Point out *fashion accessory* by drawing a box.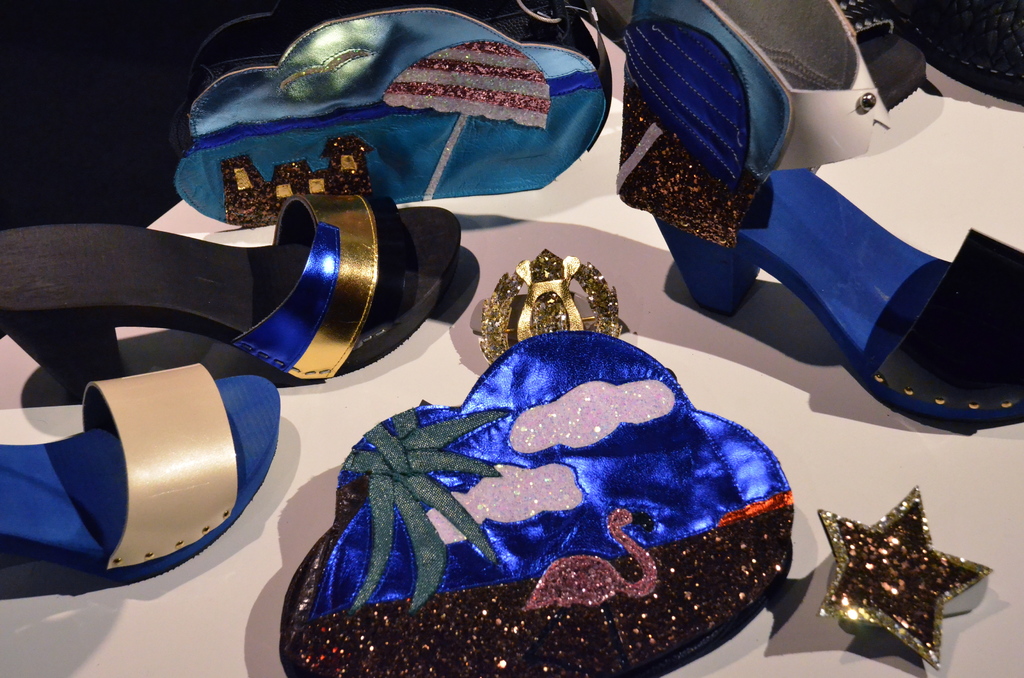
bbox=[618, 0, 1023, 442].
